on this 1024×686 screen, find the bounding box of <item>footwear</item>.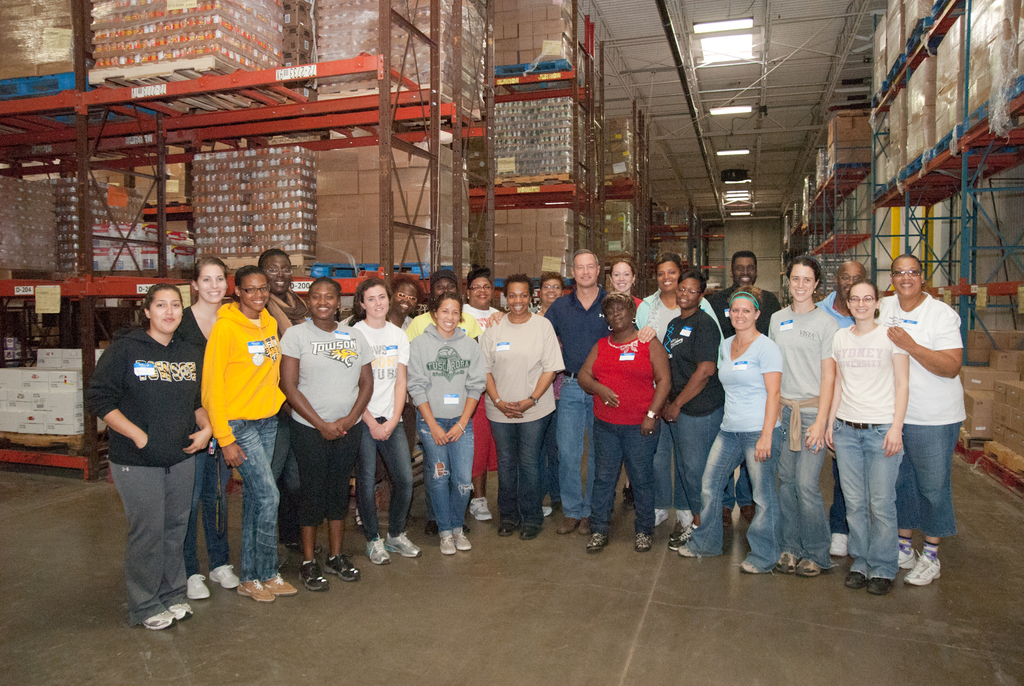
Bounding box: rect(266, 571, 296, 600).
